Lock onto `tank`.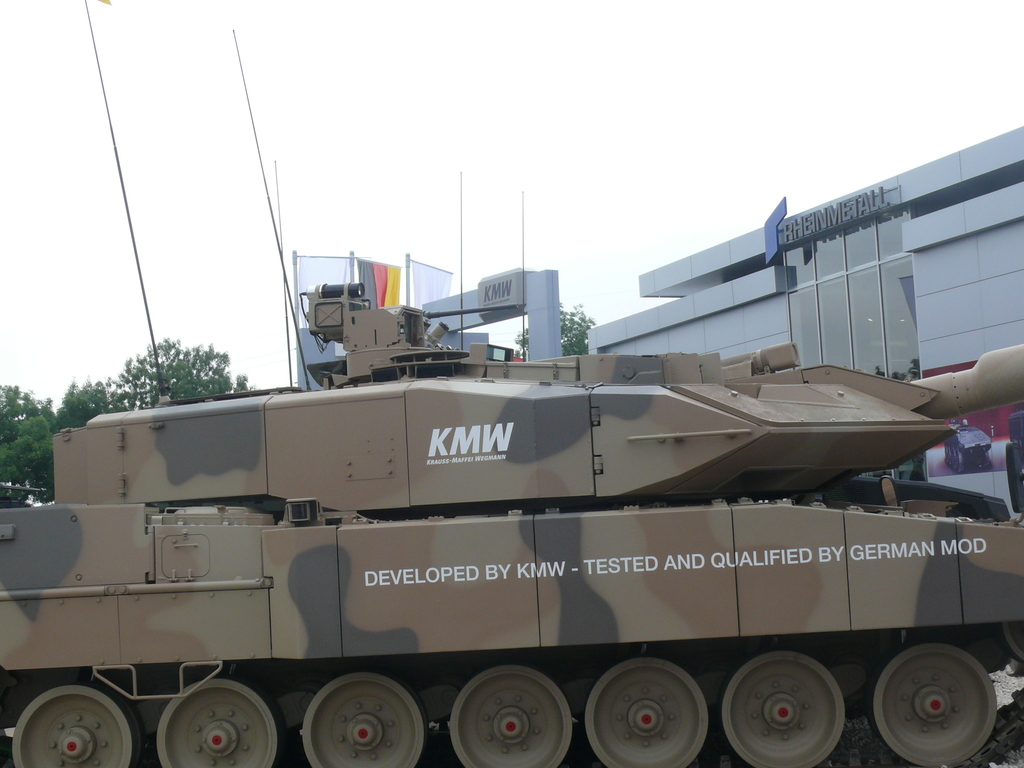
Locked: bbox=[0, 31, 1023, 767].
